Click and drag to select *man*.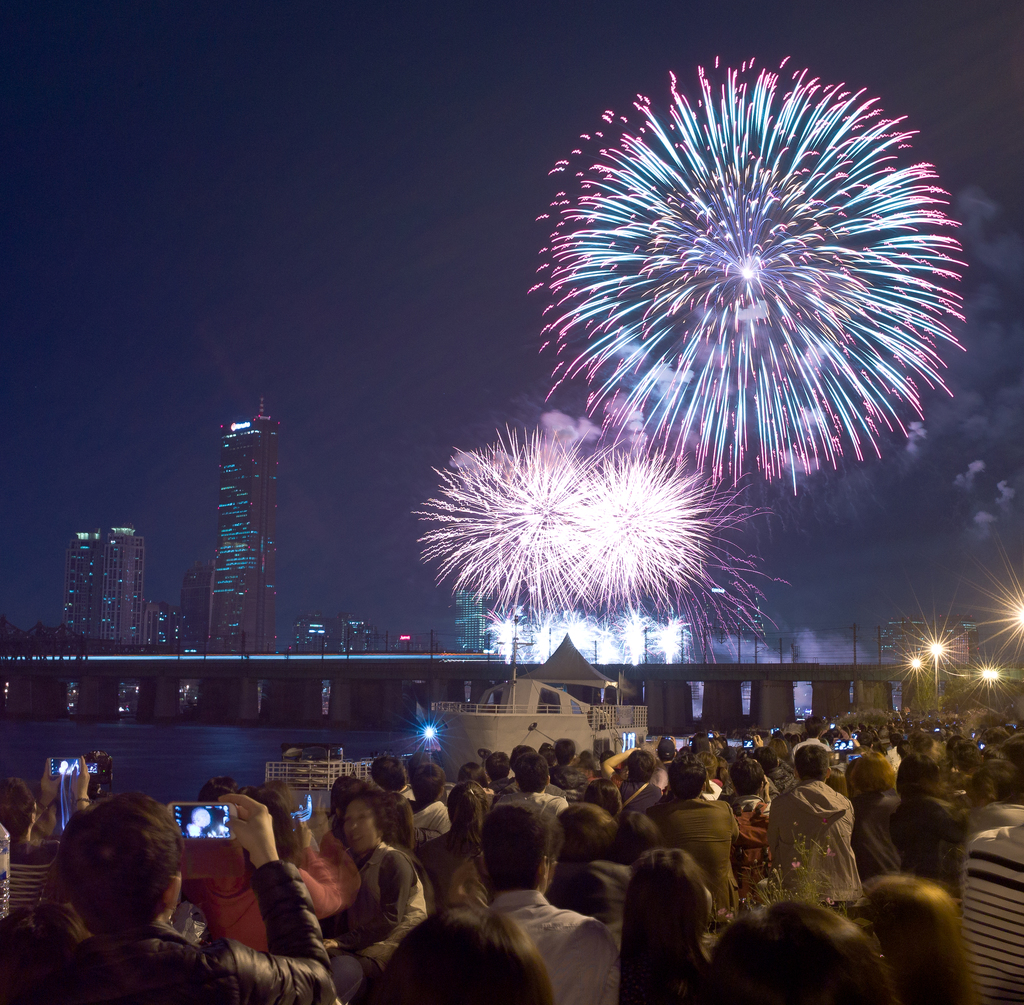
Selection: (x1=42, y1=798, x2=298, y2=988).
